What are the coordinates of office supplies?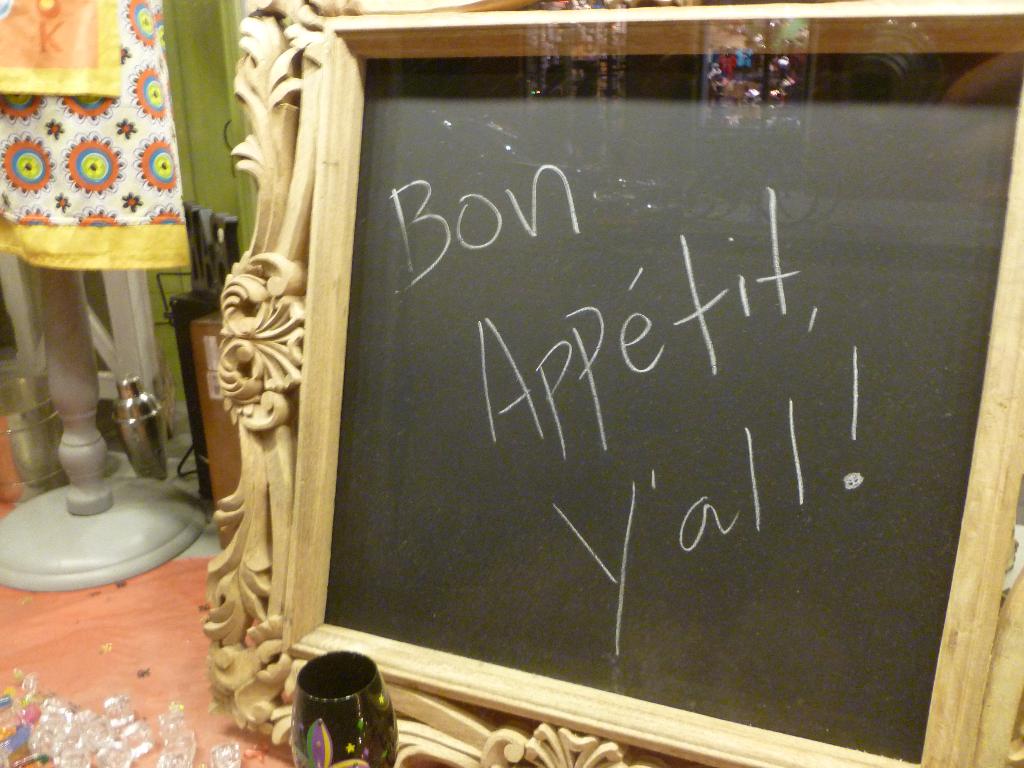
[left=280, top=0, right=1023, bottom=767].
